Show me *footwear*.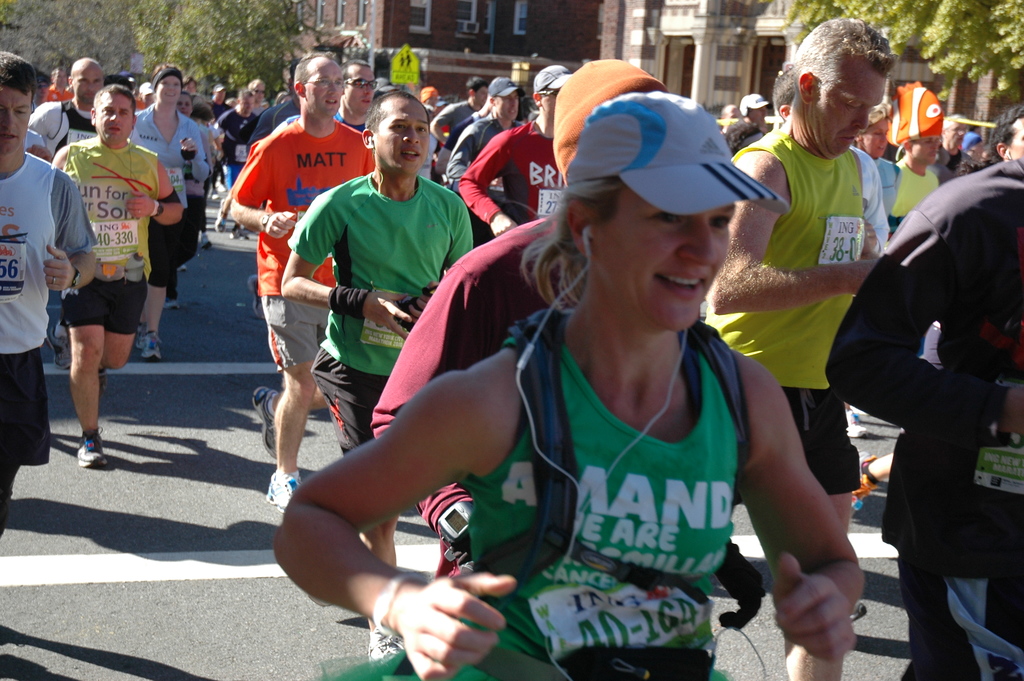
*footwear* is here: [202, 234, 214, 247].
